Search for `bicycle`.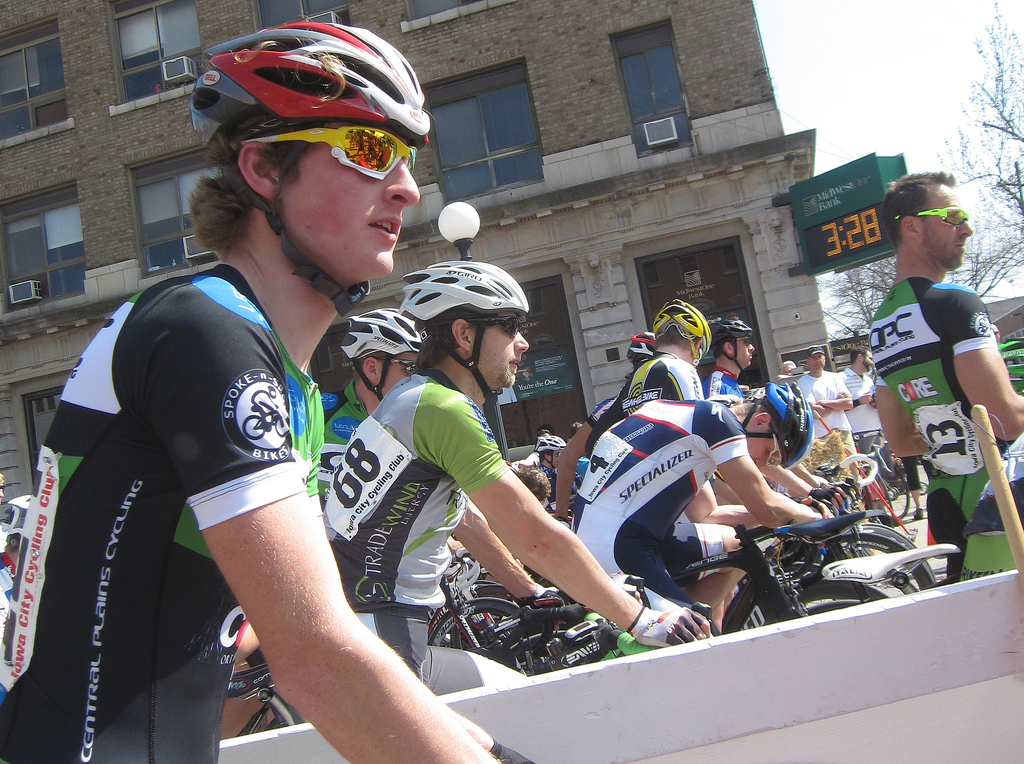
Found at Rect(801, 533, 968, 613).
